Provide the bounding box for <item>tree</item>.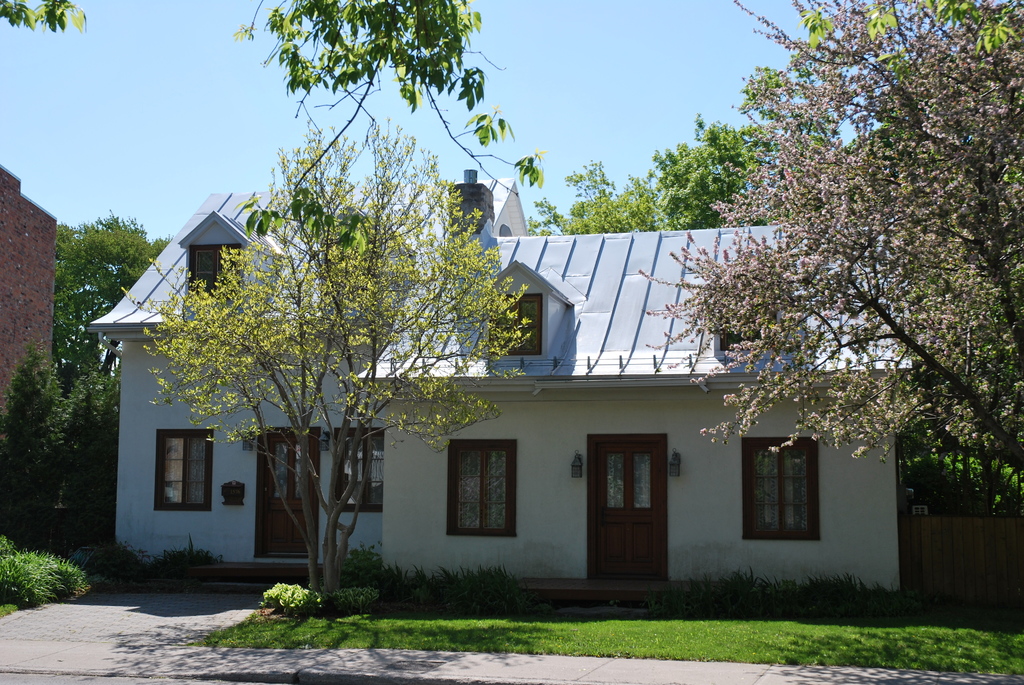
[left=106, top=110, right=527, bottom=599].
